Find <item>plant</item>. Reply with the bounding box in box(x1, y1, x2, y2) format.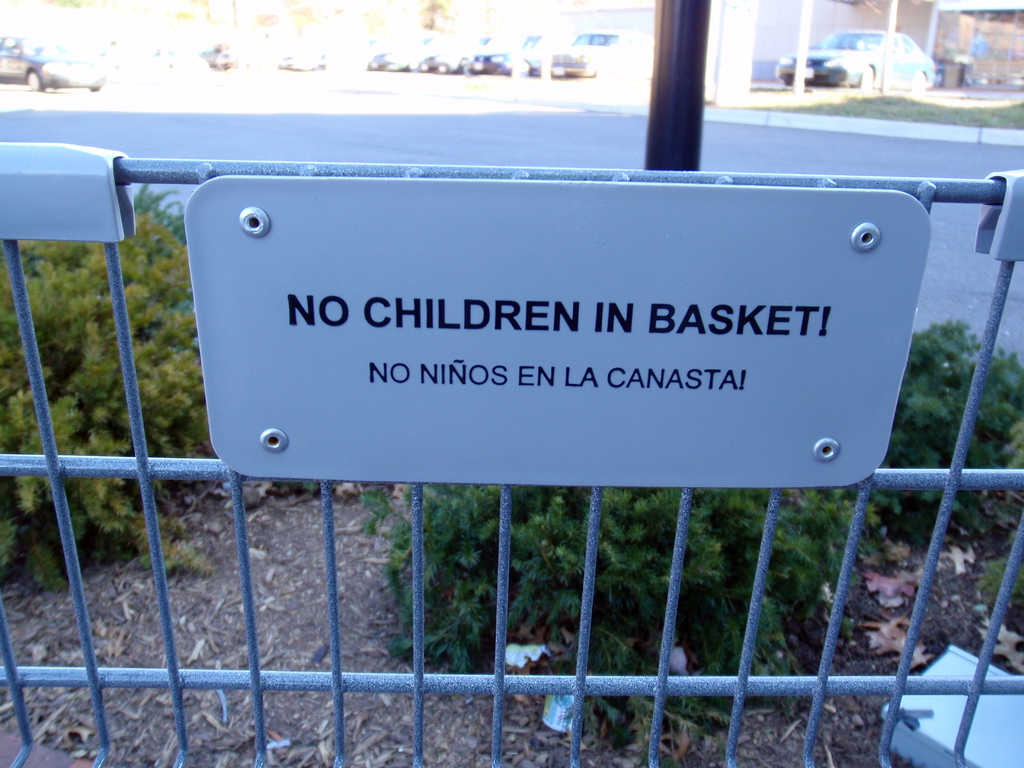
box(354, 471, 918, 728).
